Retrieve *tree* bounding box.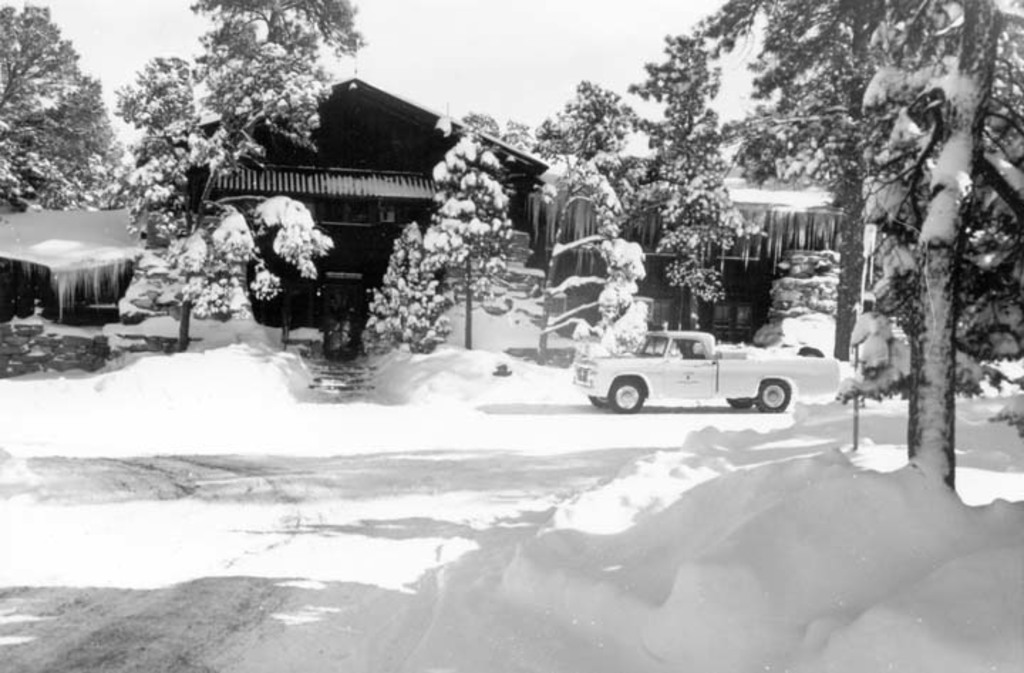
Bounding box: BBox(849, 24, 1007, 502).
